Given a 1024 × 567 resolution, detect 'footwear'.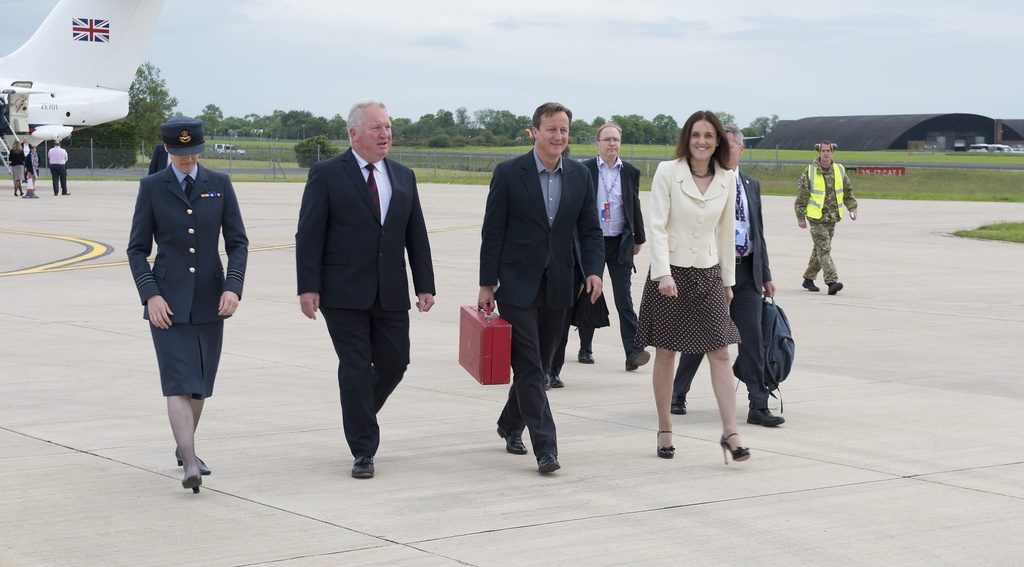
(179,447,211,473).
